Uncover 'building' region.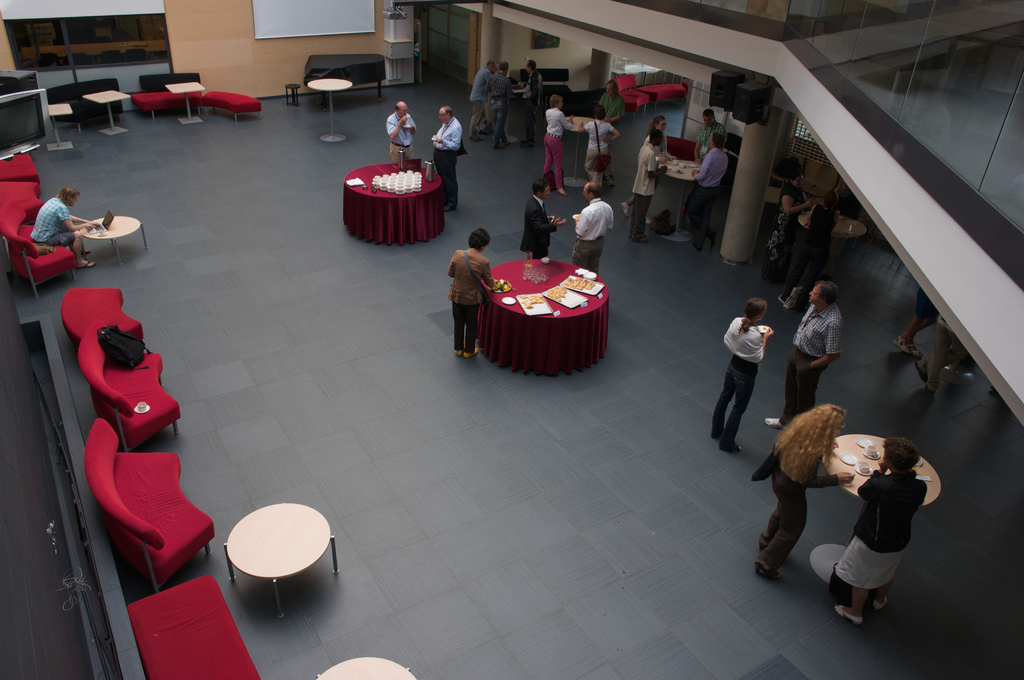
Uncovered: [0, 2, 1023, 679].
